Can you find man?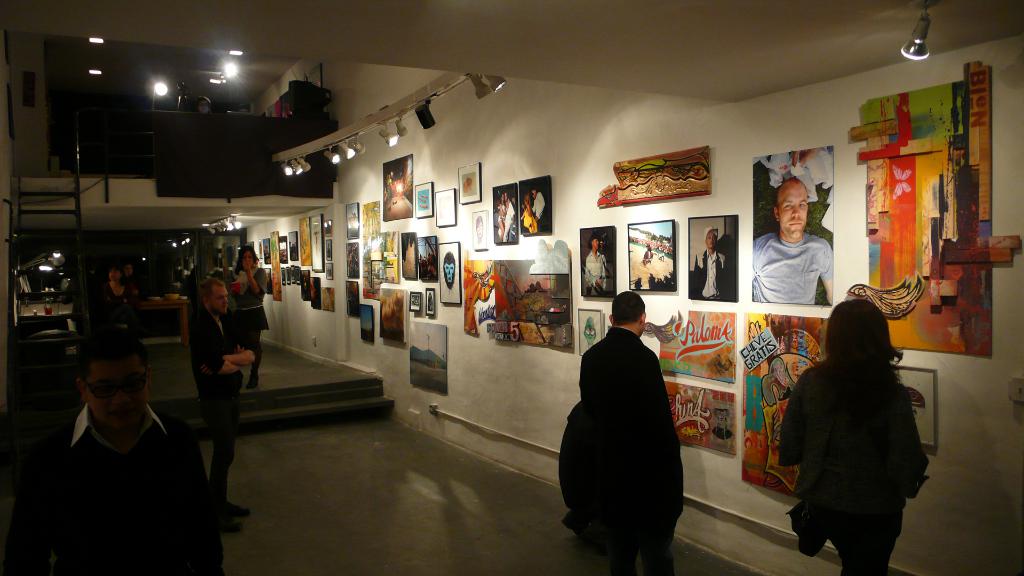
Yes, bounding box: rect(4, 298, 213, 575).
